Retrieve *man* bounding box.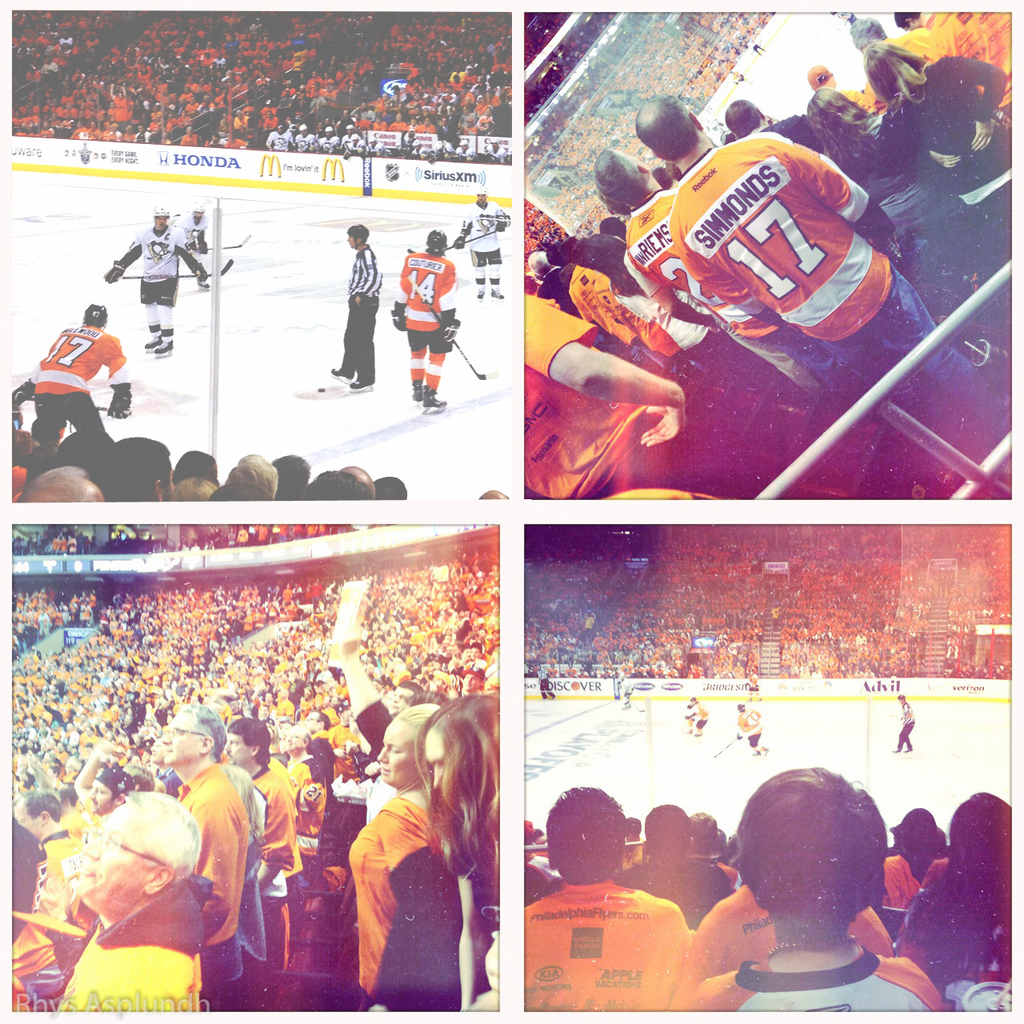
Bounding box: crop(821, 59, 890, 118).
